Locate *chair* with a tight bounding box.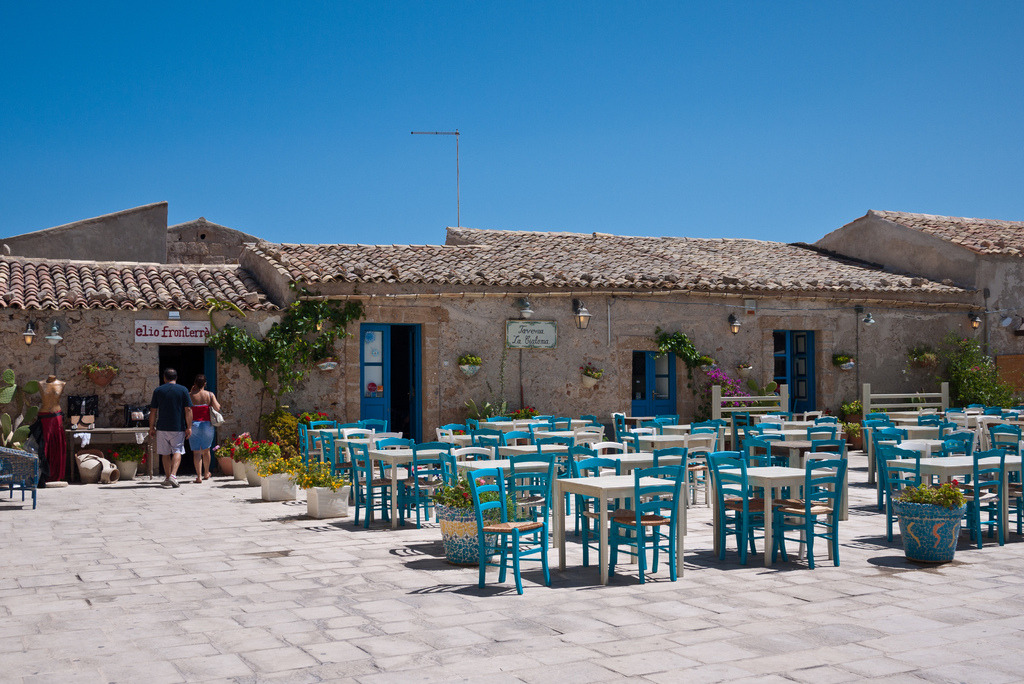
[731, 415, 751, 425].
